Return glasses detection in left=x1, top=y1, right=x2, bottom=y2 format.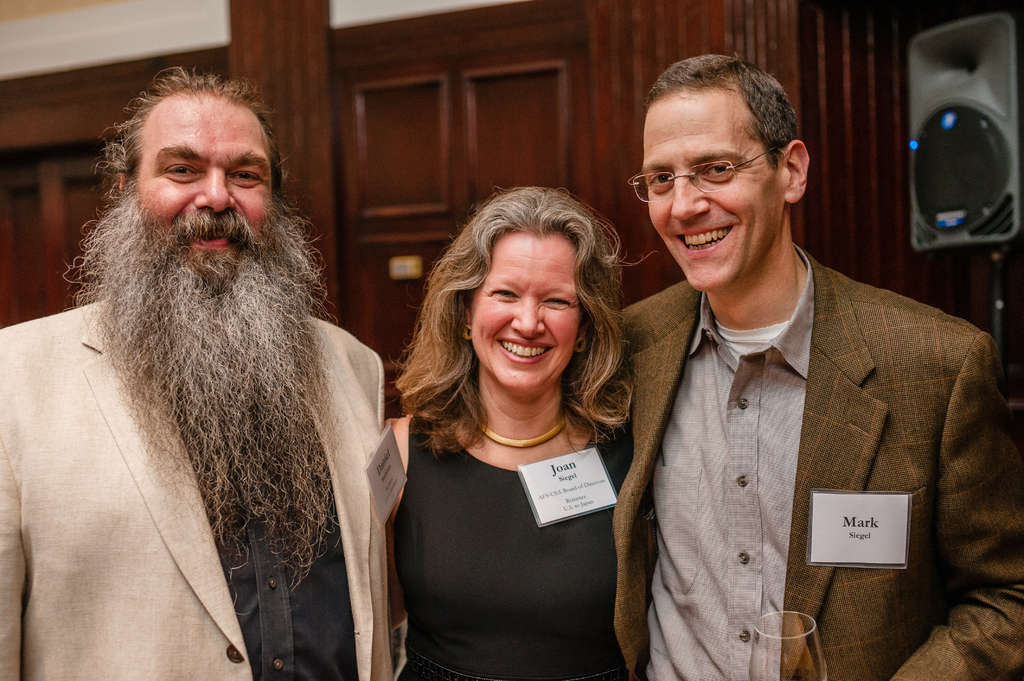
left=626, top=146, right=787, bottom=204.
